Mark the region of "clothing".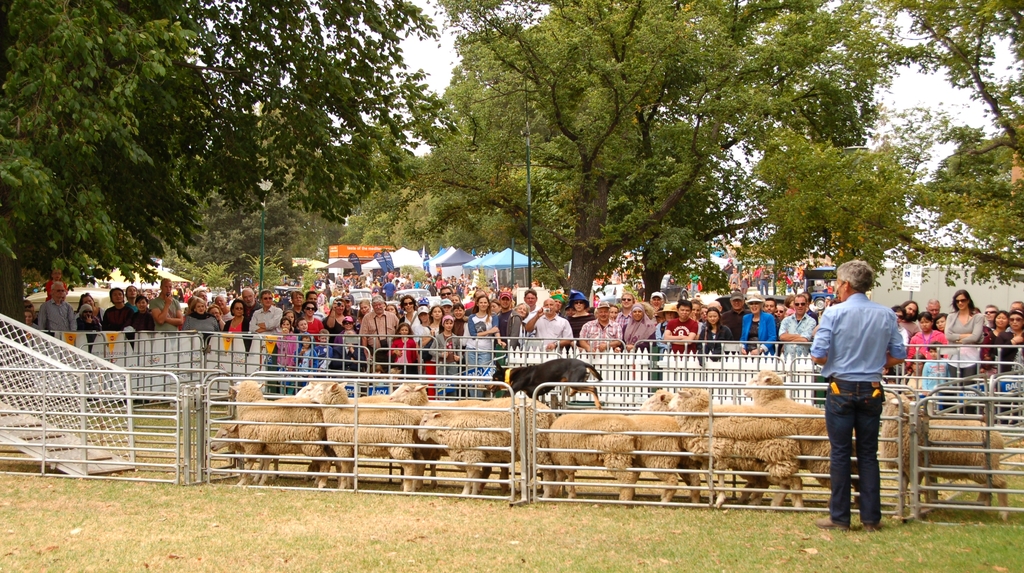
Region: (132,307,154,326).
